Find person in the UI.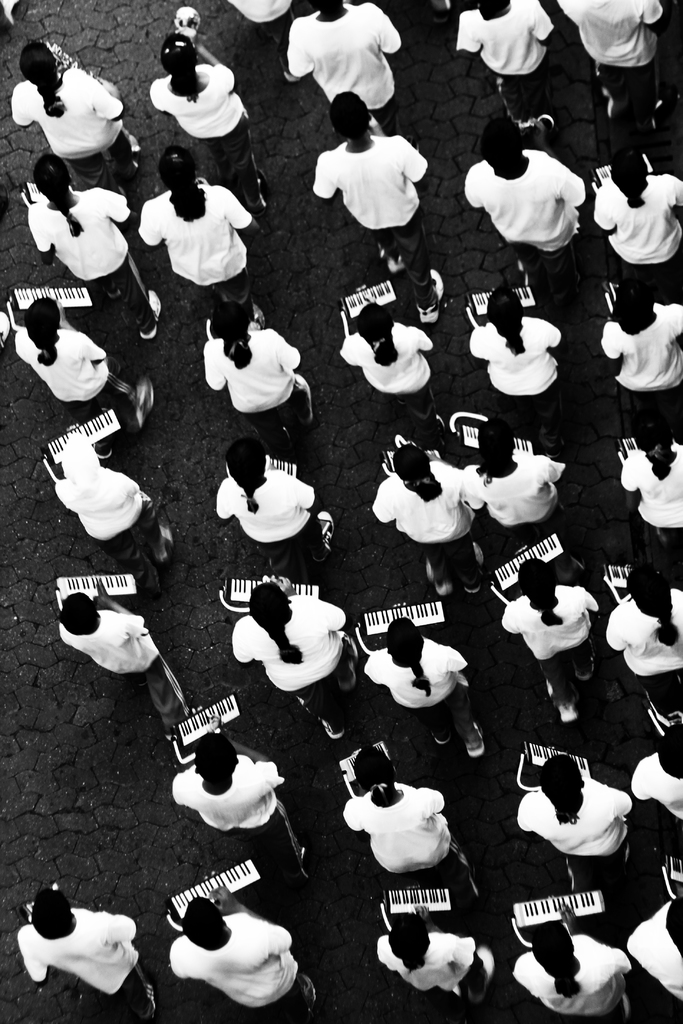
UI element at 41/579/179/743.
